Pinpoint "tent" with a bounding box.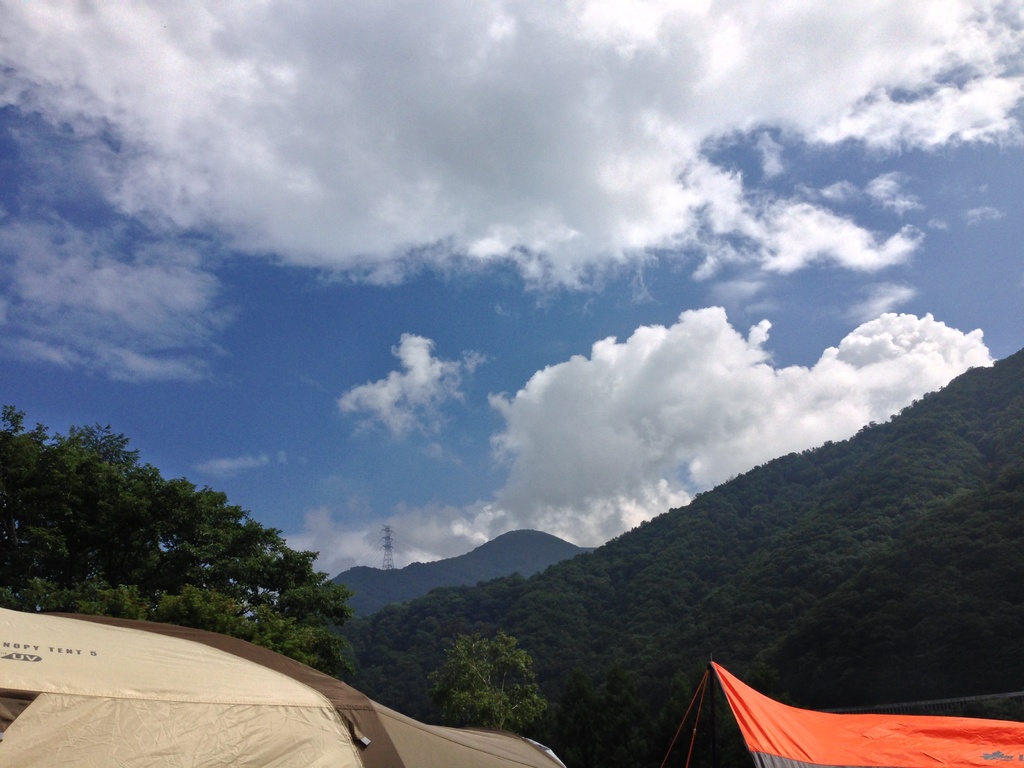
(655,664,982,767).
